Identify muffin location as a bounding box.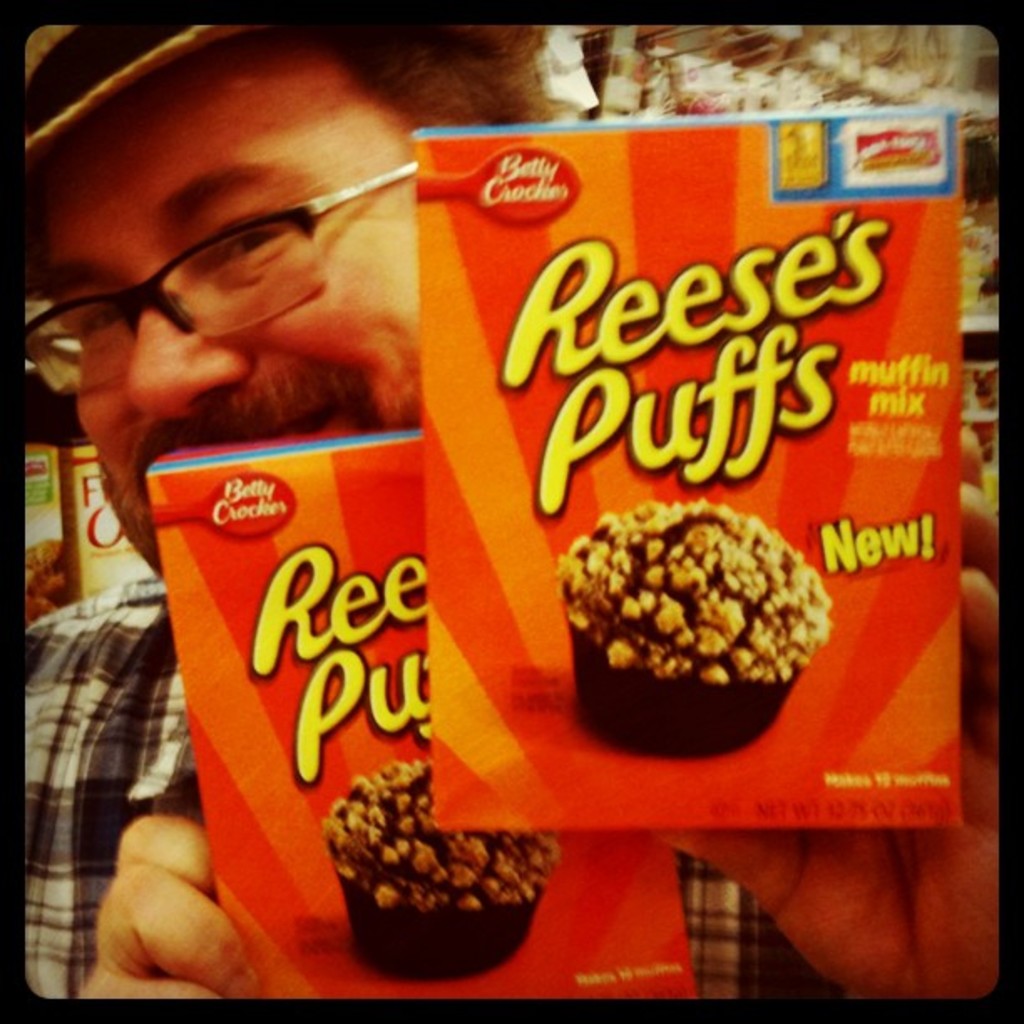
left=323, top=758, right=559, bottom=984.
